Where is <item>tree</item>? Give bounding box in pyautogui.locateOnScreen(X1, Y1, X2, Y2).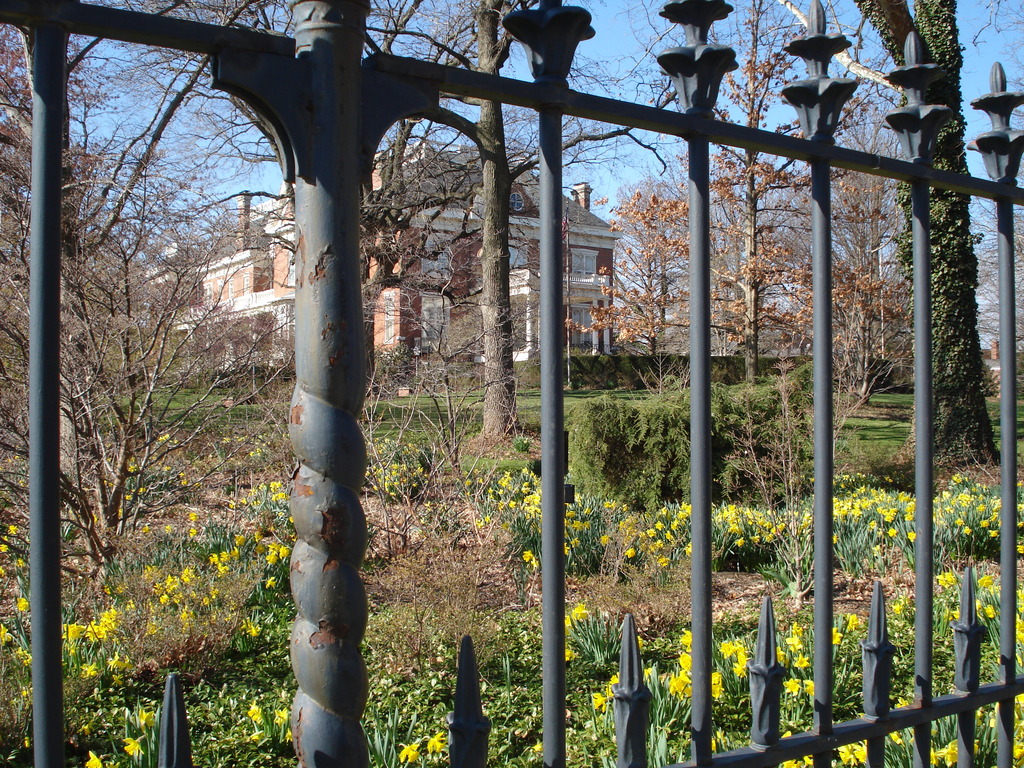
pyautogui.locateOnScreen(167, 0, 682, 364).
